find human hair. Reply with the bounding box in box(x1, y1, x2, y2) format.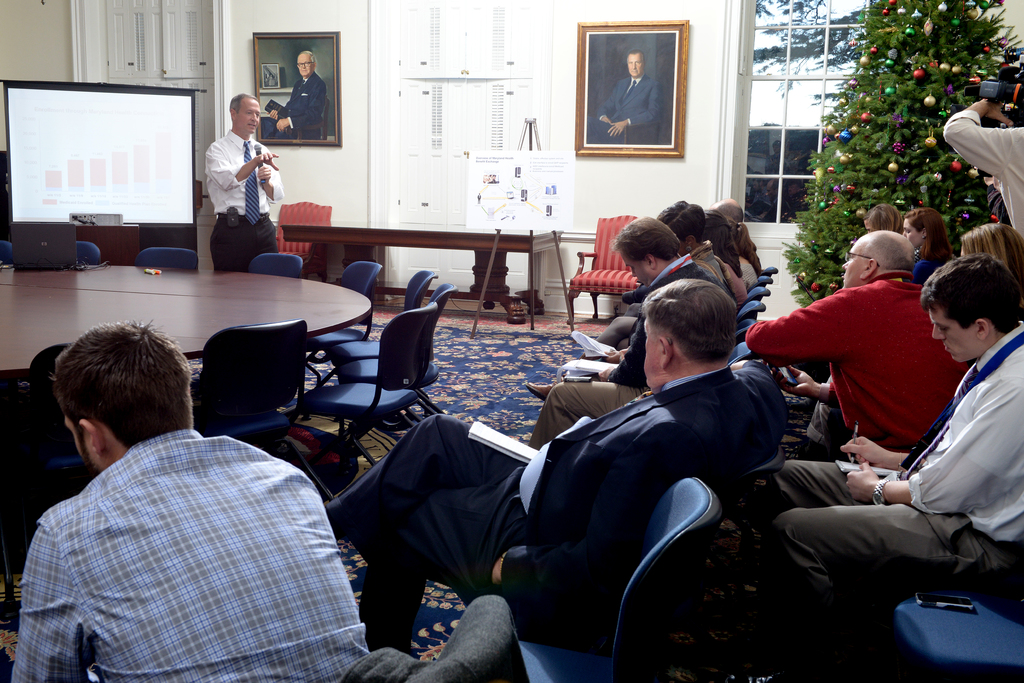
box(925, 253, 1018, 331).
